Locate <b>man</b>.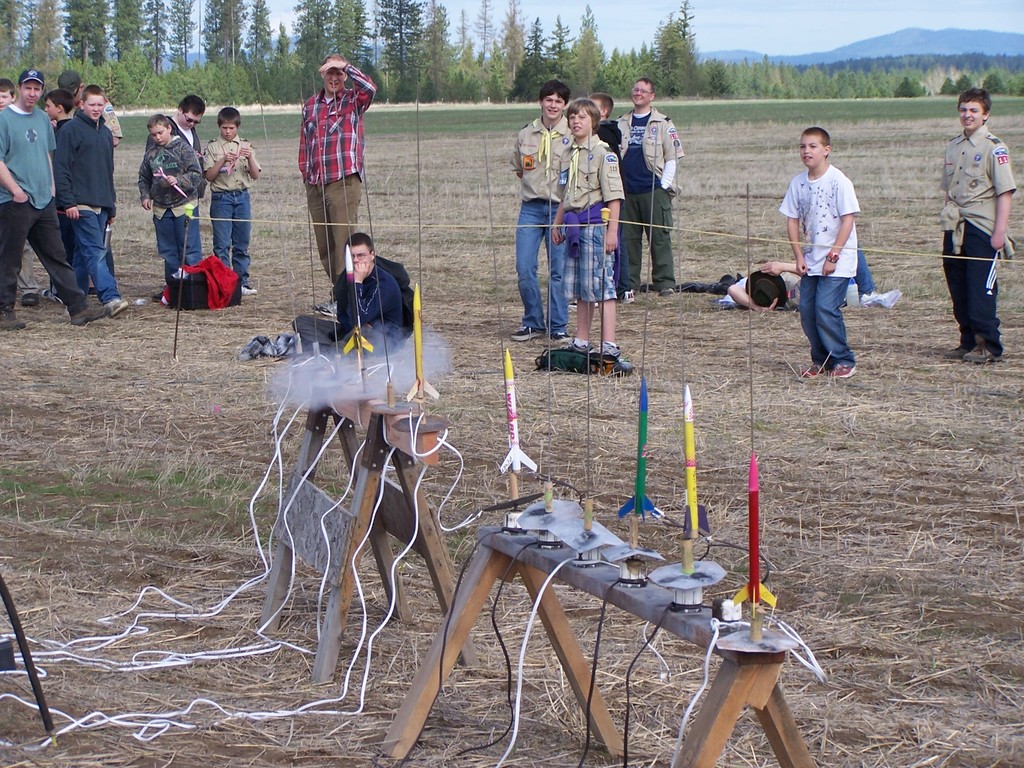
Bounding box: <box>0,66,100,335</box>.
